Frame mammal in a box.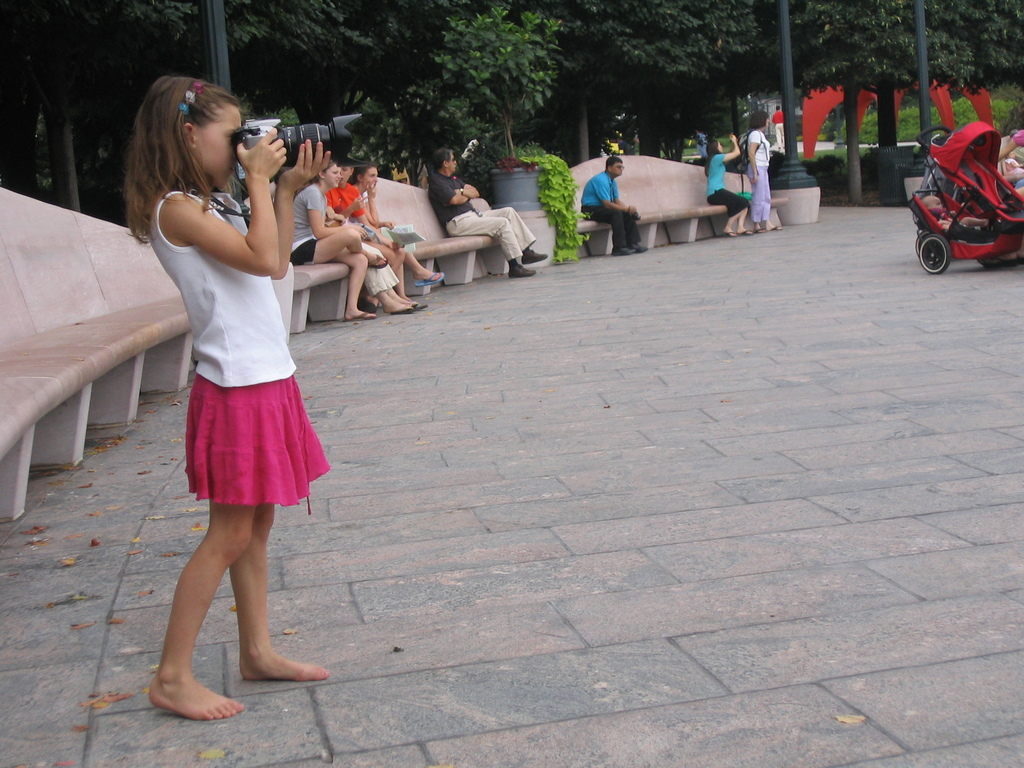
[119,73,330,718].
